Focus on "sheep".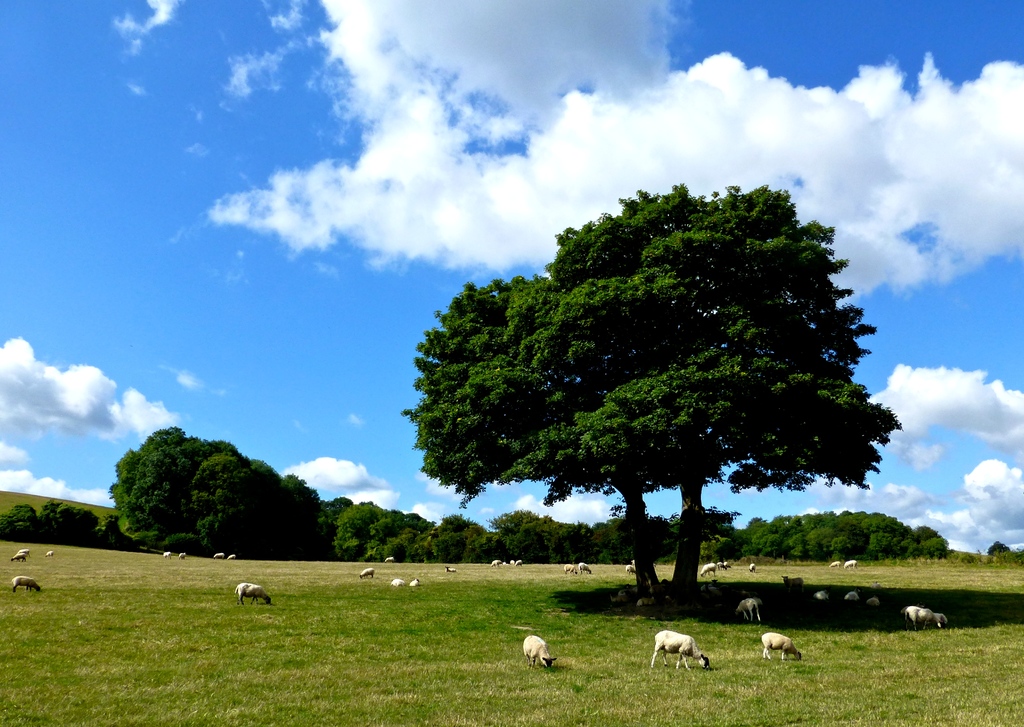
Focused at crop(237, 581, 271, 606).
